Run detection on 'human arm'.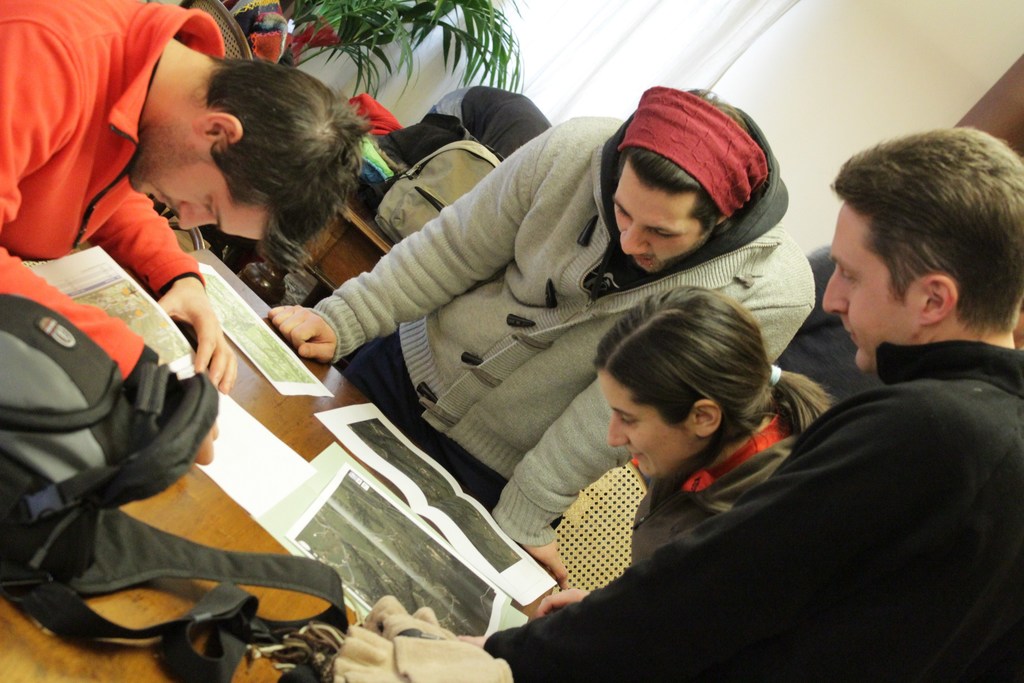
Result: Rect(481, 234, 815, 588).
